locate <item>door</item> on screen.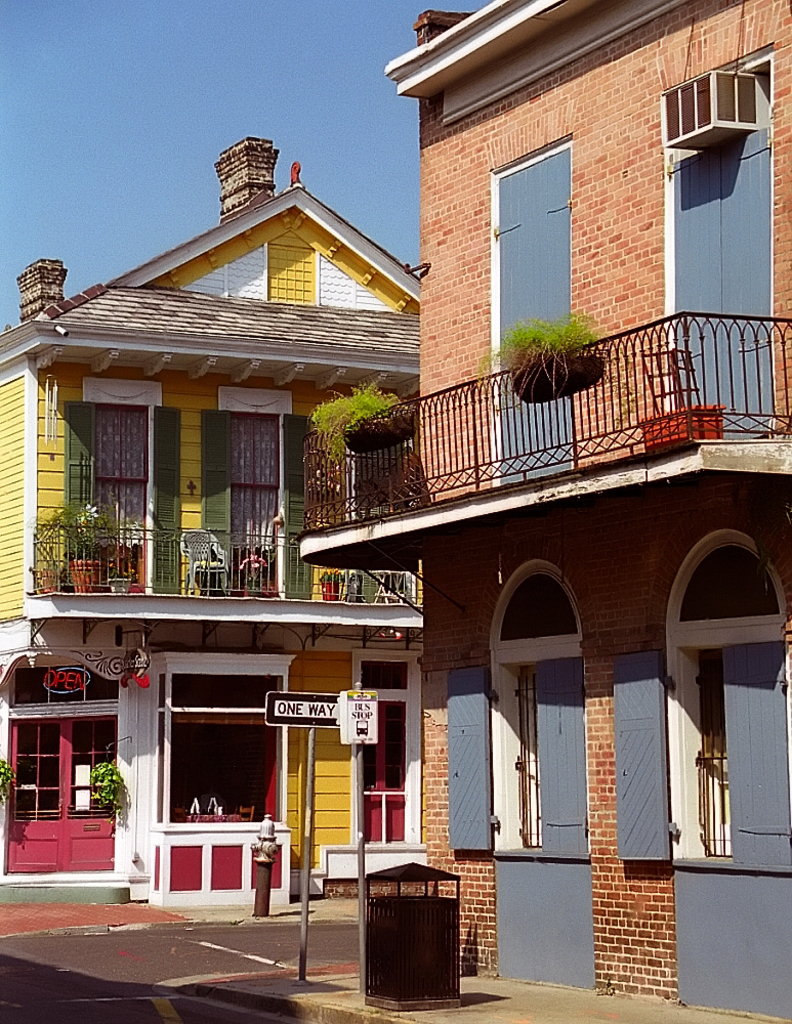
On screen at l=144, t=644, r=287, b=900.
